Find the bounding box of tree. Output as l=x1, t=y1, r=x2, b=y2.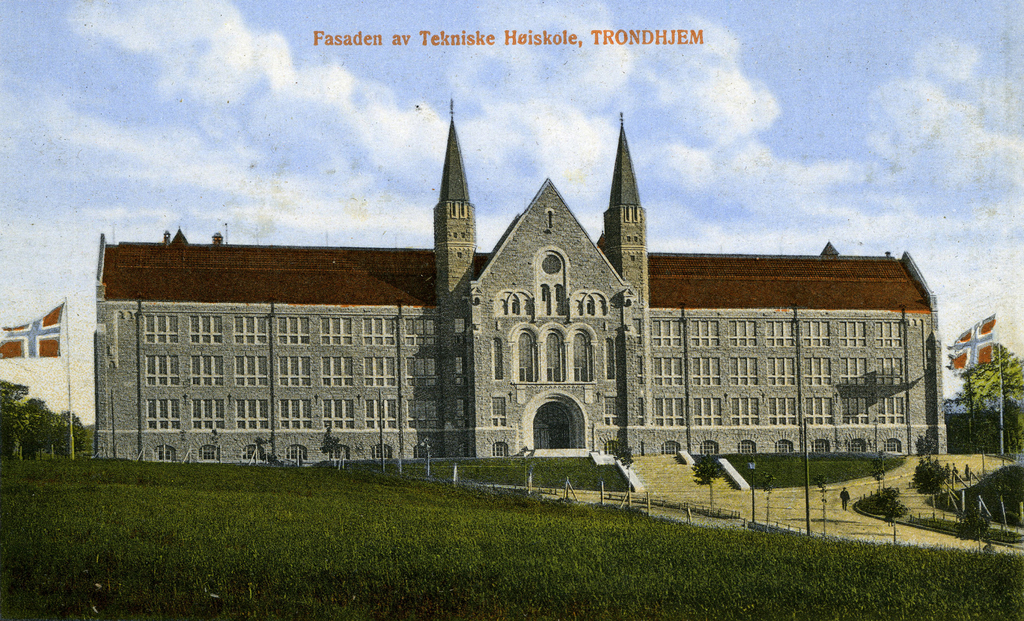
l=943, t=337, r=1023, b=451.
